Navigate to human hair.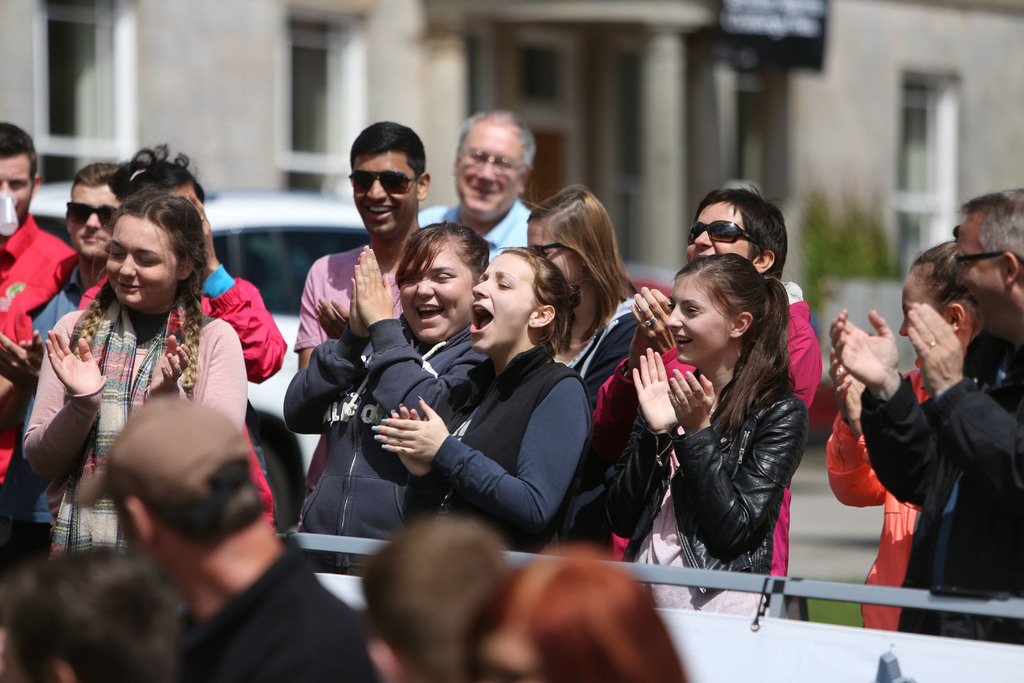
Navigation target: [x1=666, y1=251, x2=797, y2=438].
